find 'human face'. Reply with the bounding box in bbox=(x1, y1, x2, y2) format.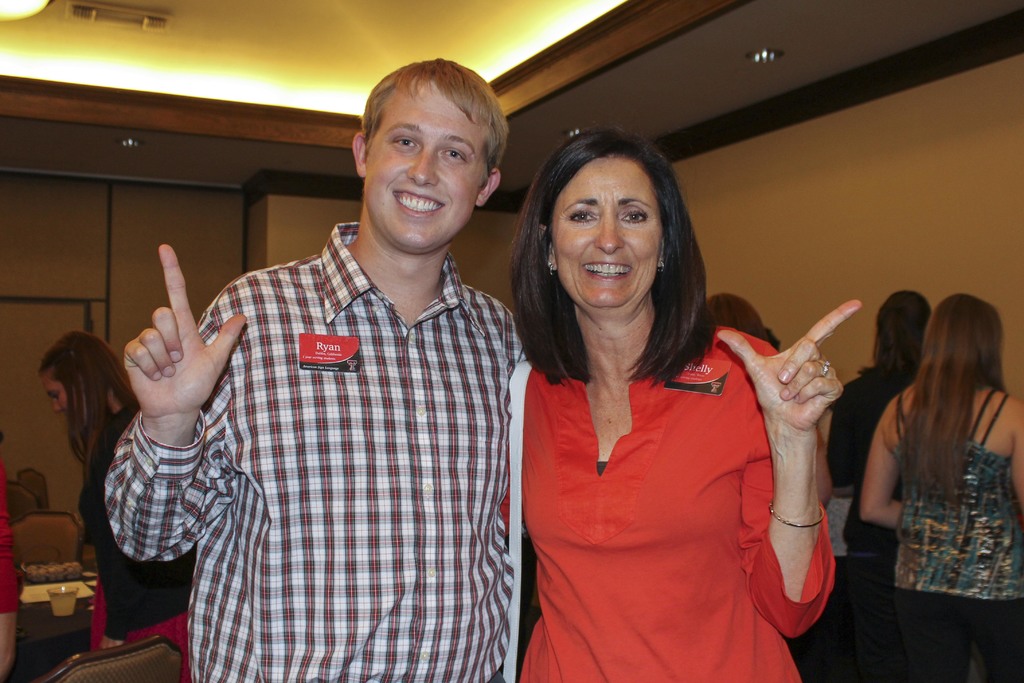
bbox=(43, 370, 73, 418).
